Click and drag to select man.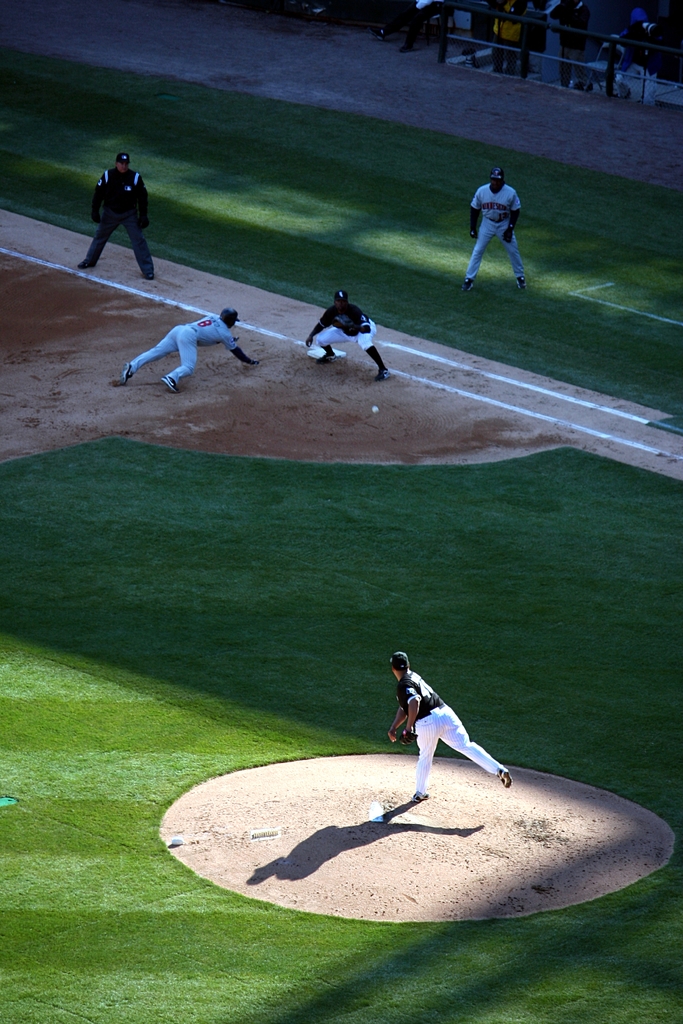
Selection: select_region(301, 291, 395, 380).
